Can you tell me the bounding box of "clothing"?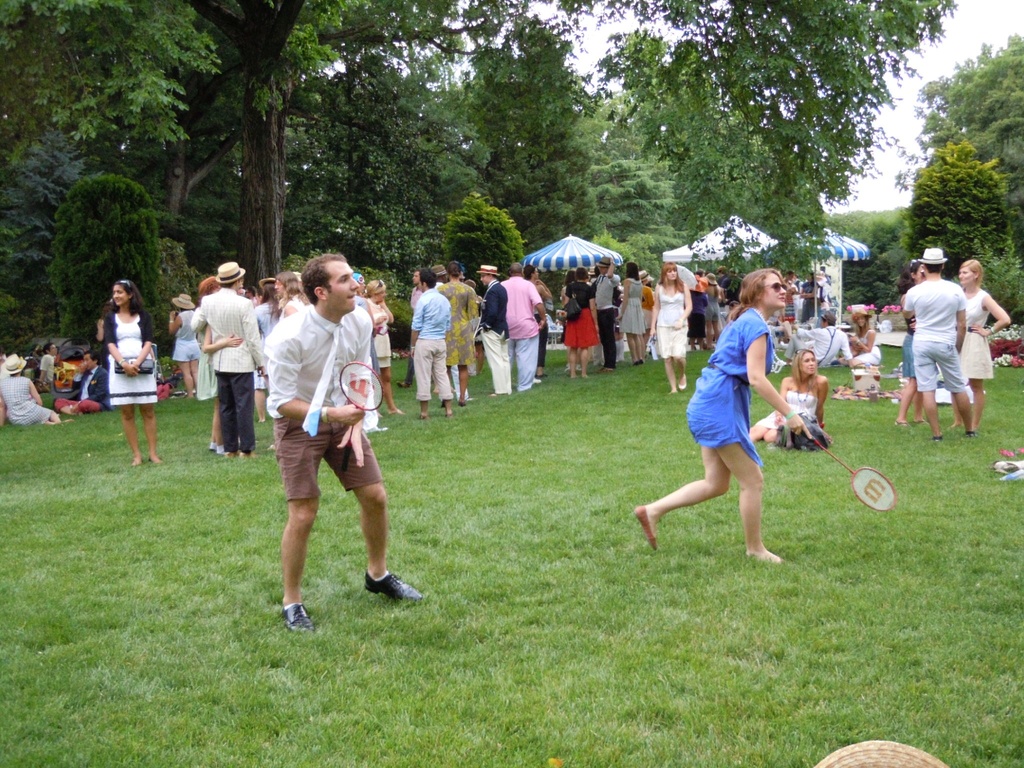
select_region(783, 389, 824, 450).
